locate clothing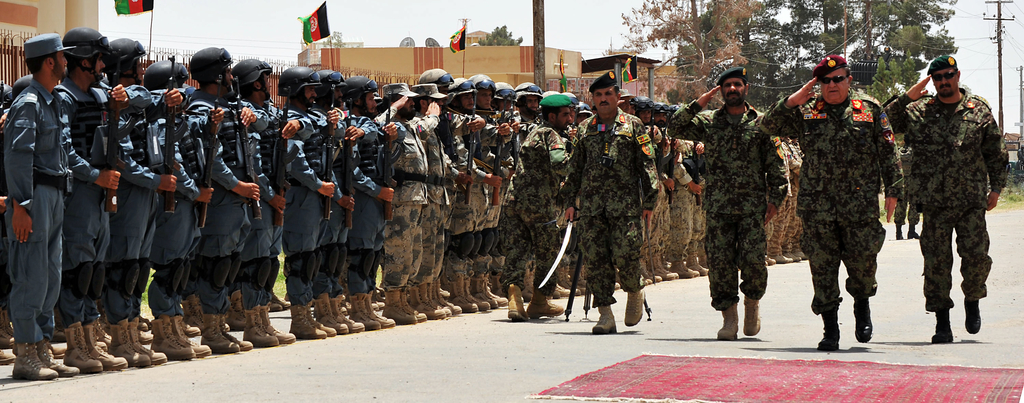
[657, 132, 693, 266]
